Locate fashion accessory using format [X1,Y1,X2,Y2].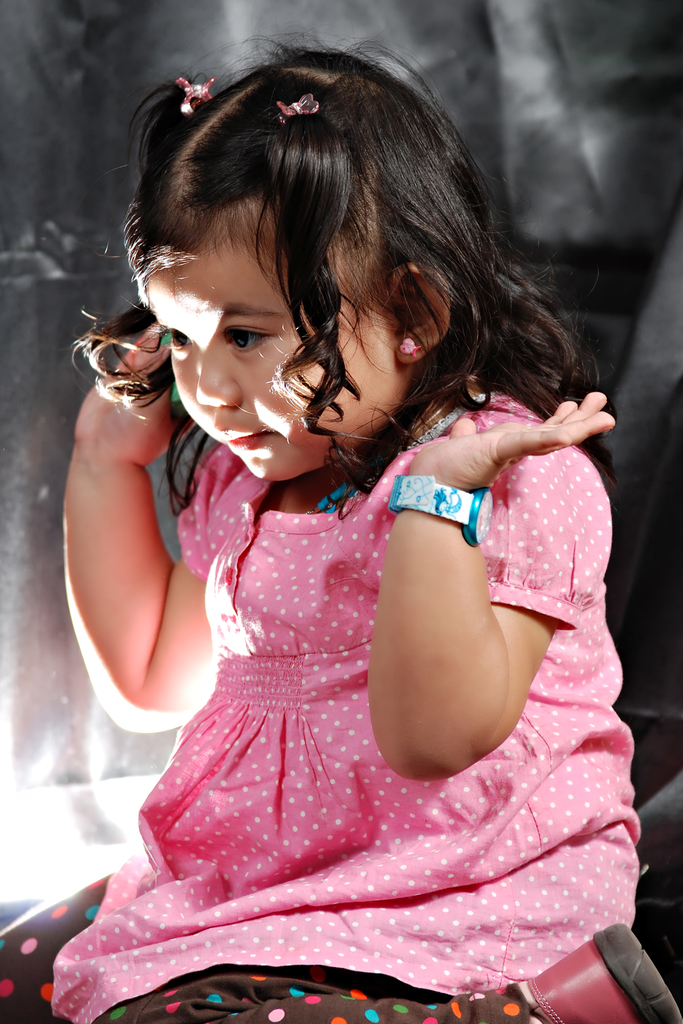
[276,92,325,122].
